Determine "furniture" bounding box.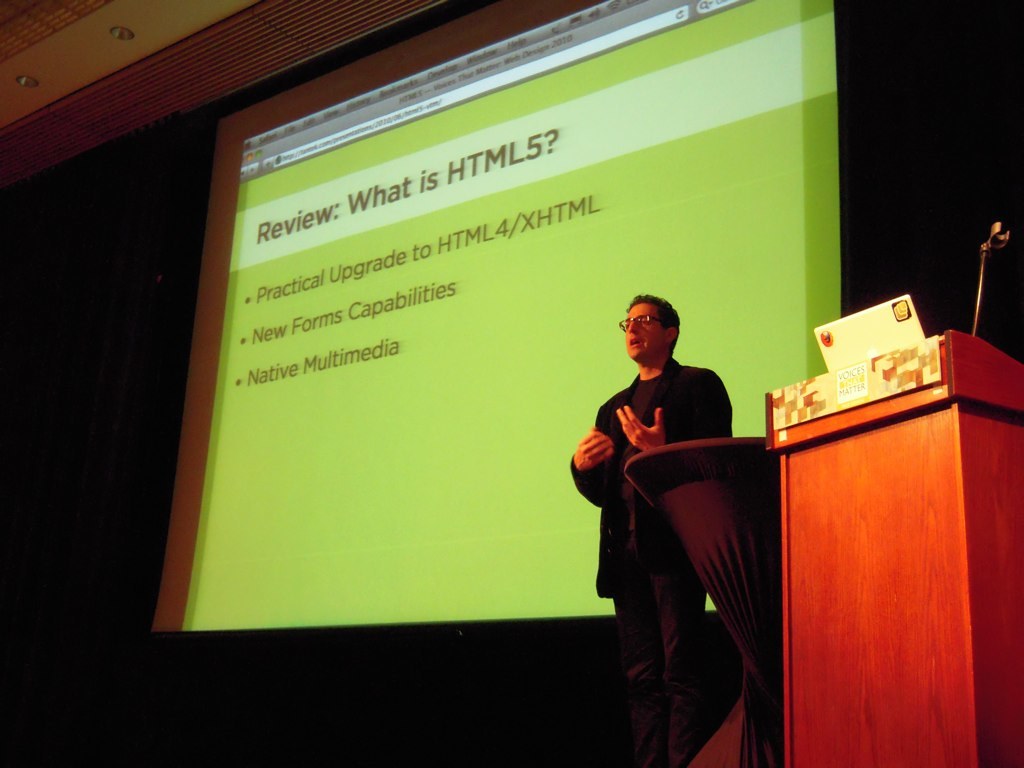
Determined: Rect(763, 325, 1023, 767).
